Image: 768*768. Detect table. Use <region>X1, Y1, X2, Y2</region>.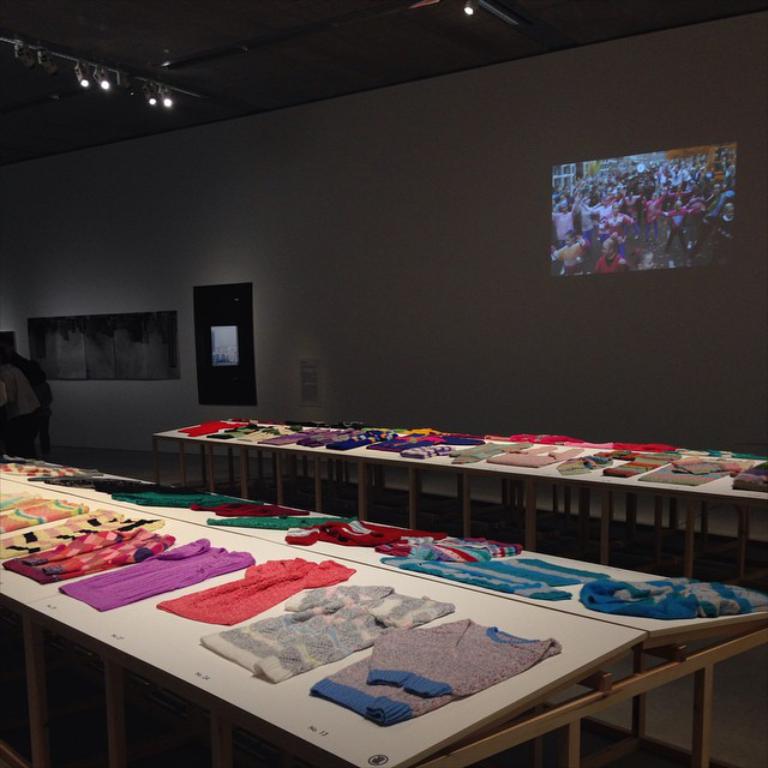
<region>2, 497, 727, 767</region>.
